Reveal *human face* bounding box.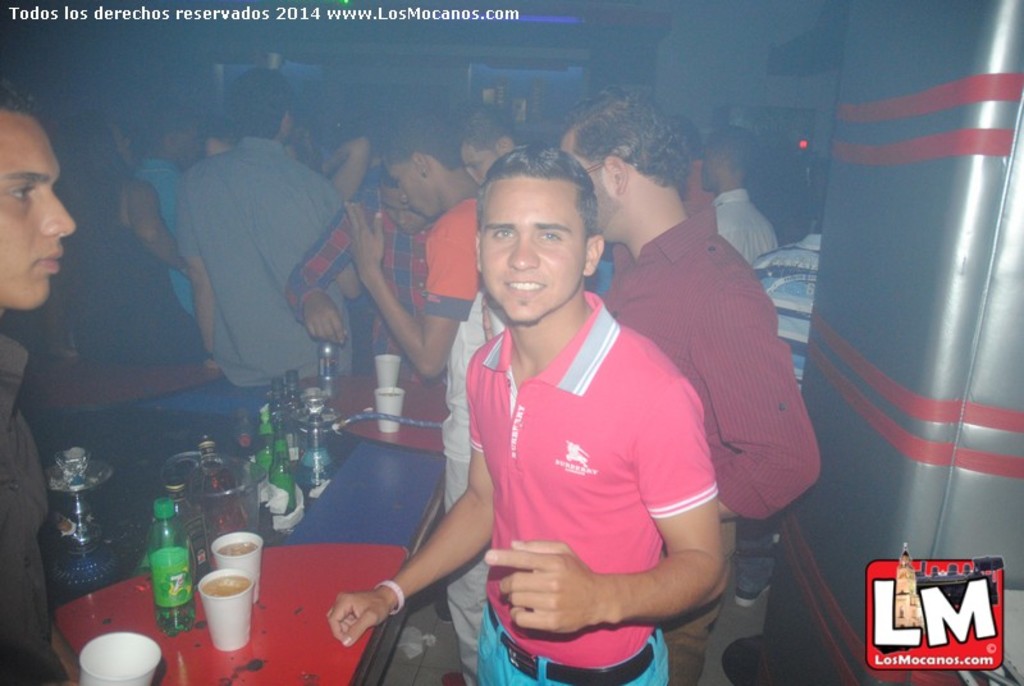
Revealed: [3, 110, 72, 308].
